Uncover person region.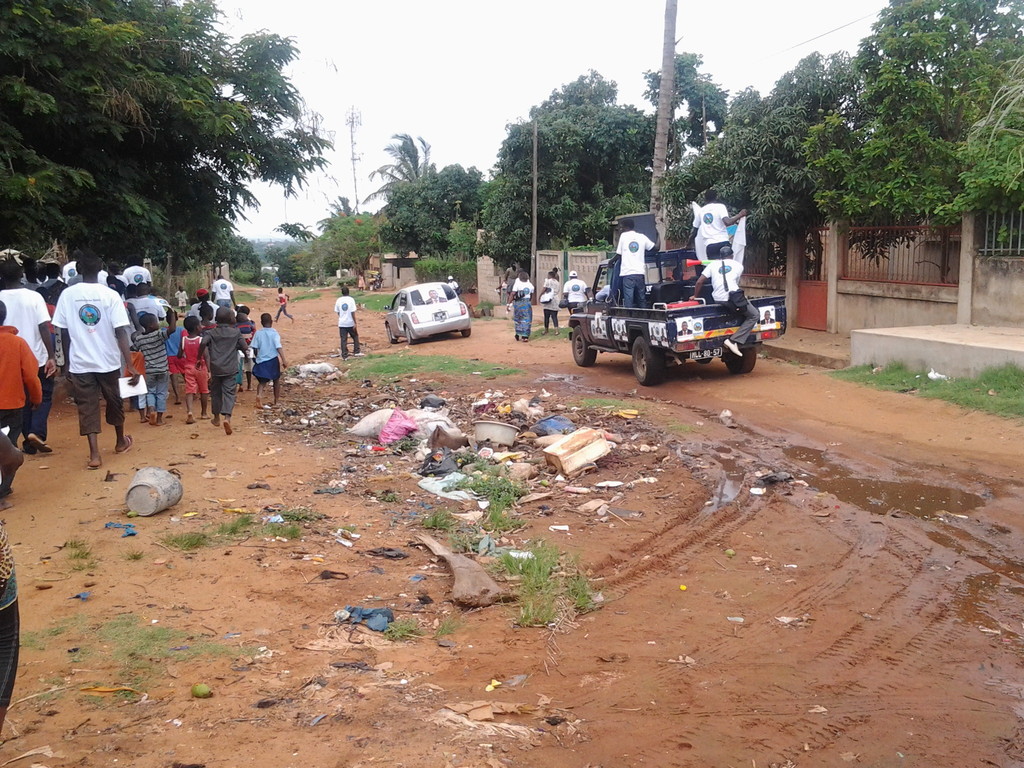
Uncovered: bbox(272, 284, 294, 324).
